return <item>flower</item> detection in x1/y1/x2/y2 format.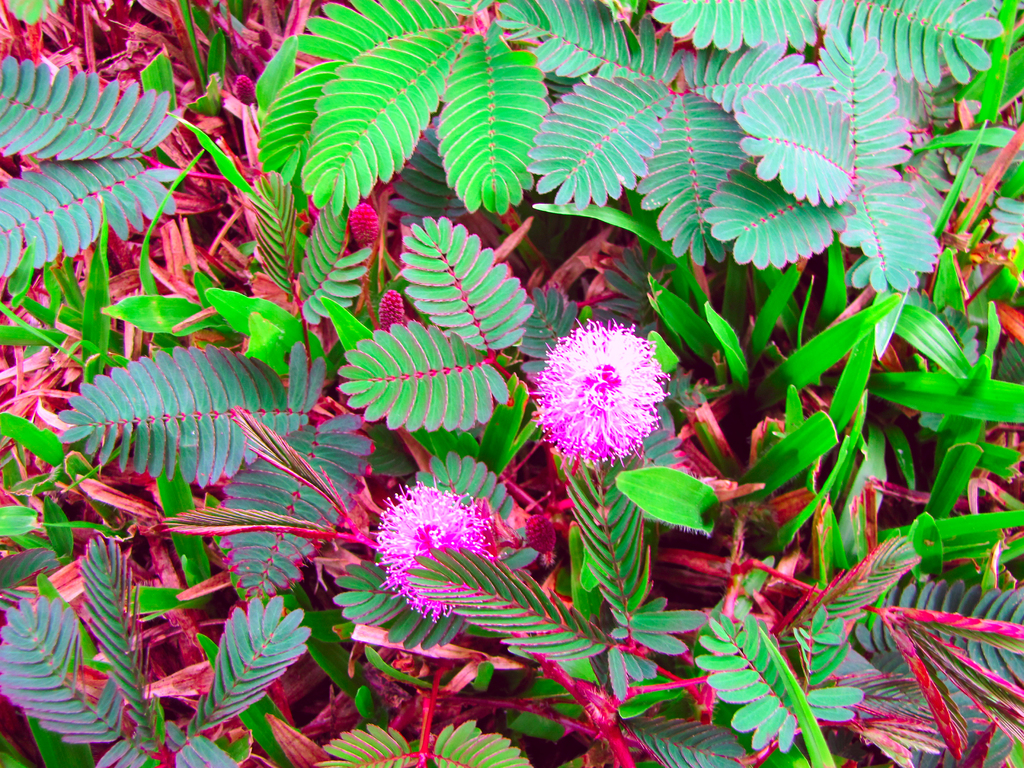
531/312/671/470.
